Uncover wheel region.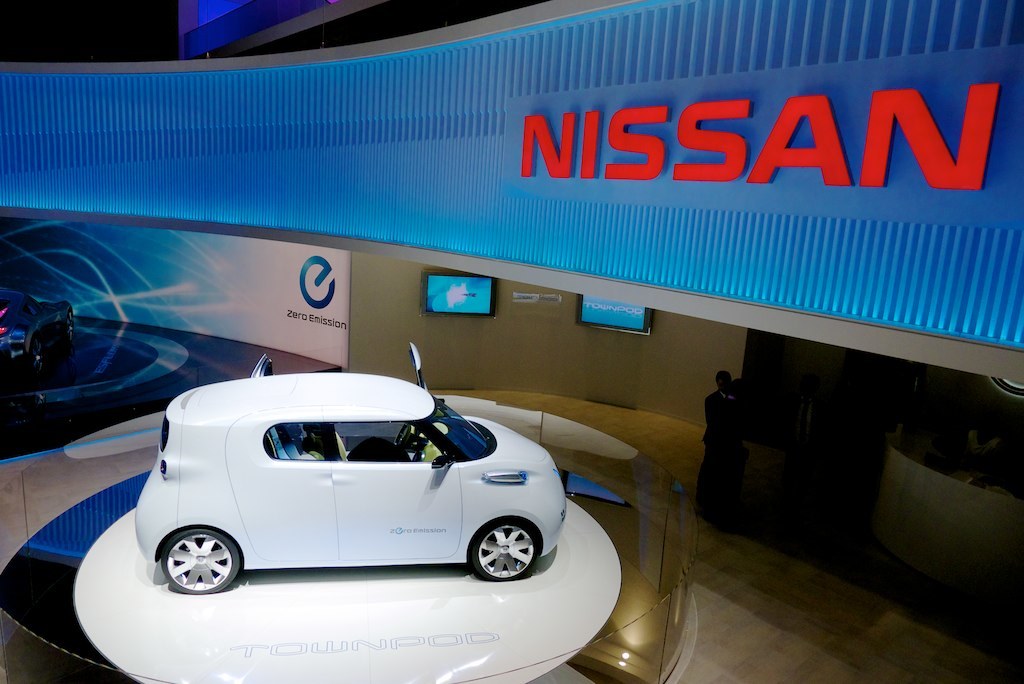
Uncovered: [x1=158, y1=524, x2=237, y2=594].
